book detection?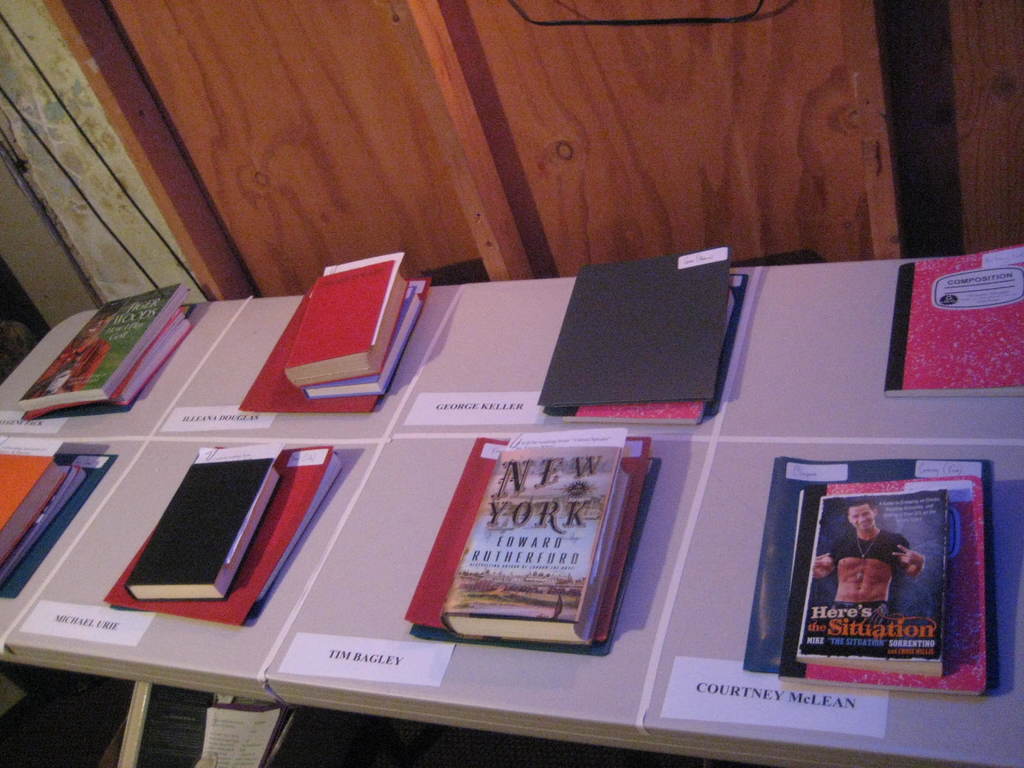
[284, 255, 411, 378]
